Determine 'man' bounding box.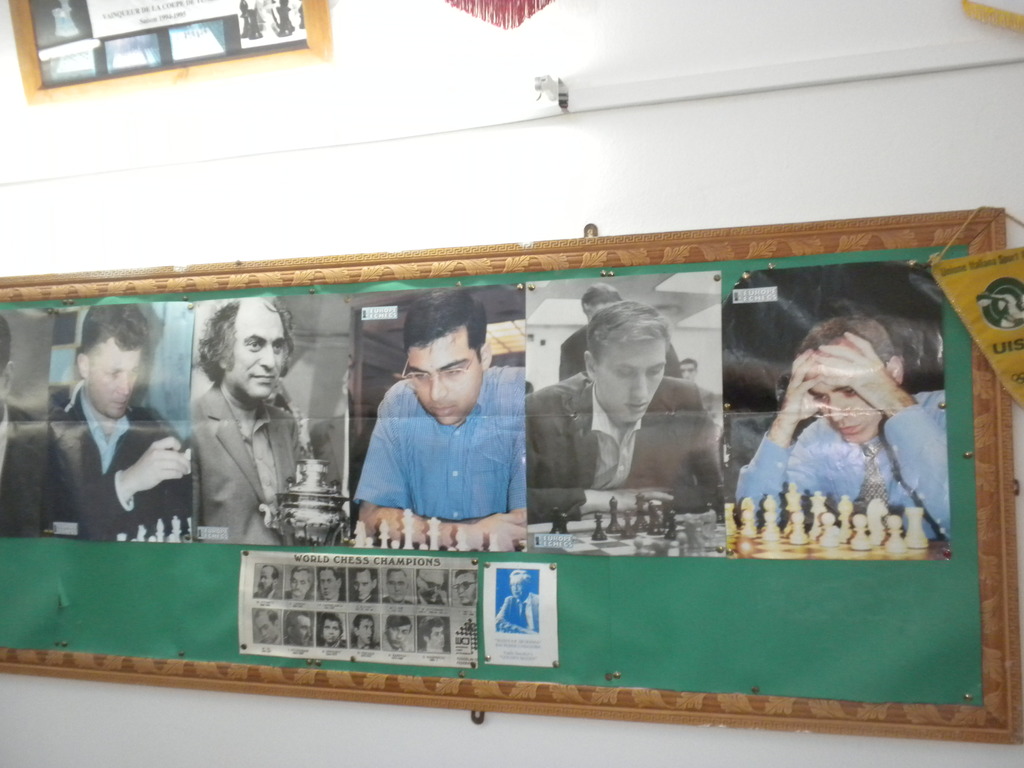
Determined: BBox(311, 369, 351, 543).
